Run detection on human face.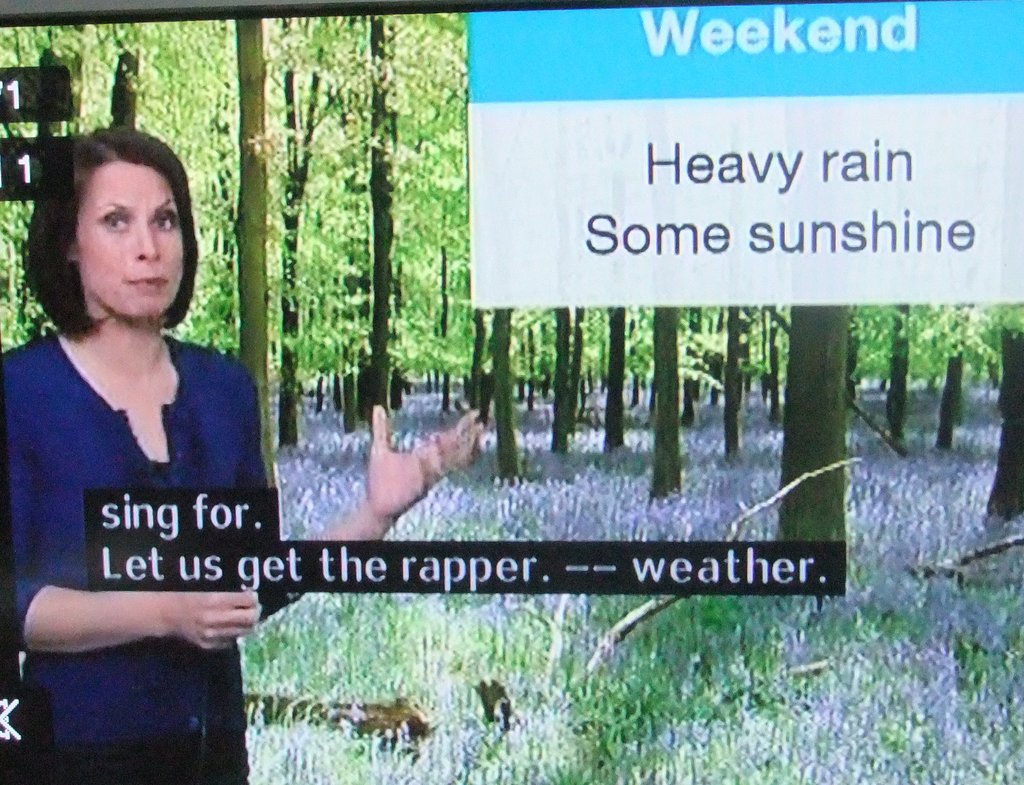
Result: locate(72, 159, 183, 318).
